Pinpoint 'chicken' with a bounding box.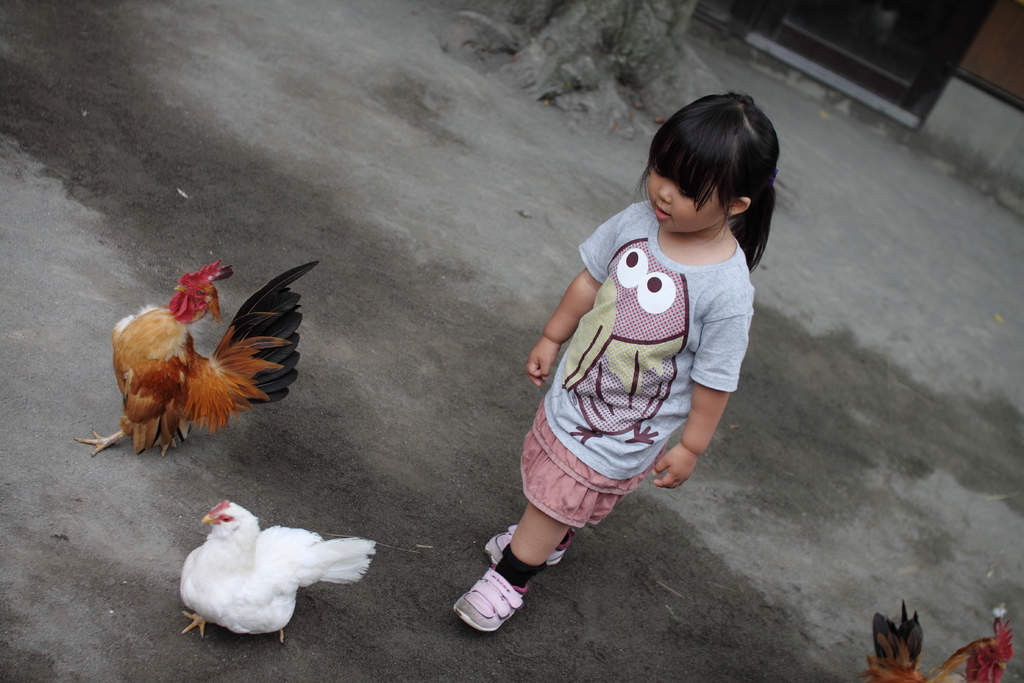
[174,497,383,635].
